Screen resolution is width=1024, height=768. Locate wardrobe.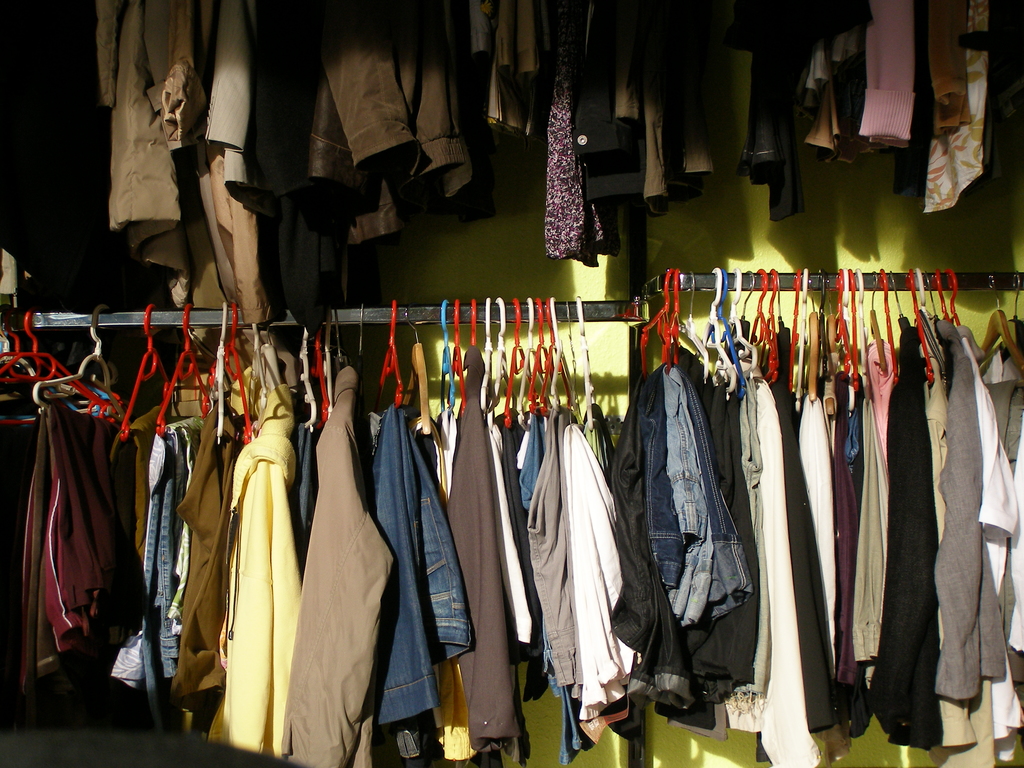
[0, 0, 1023, 767].
